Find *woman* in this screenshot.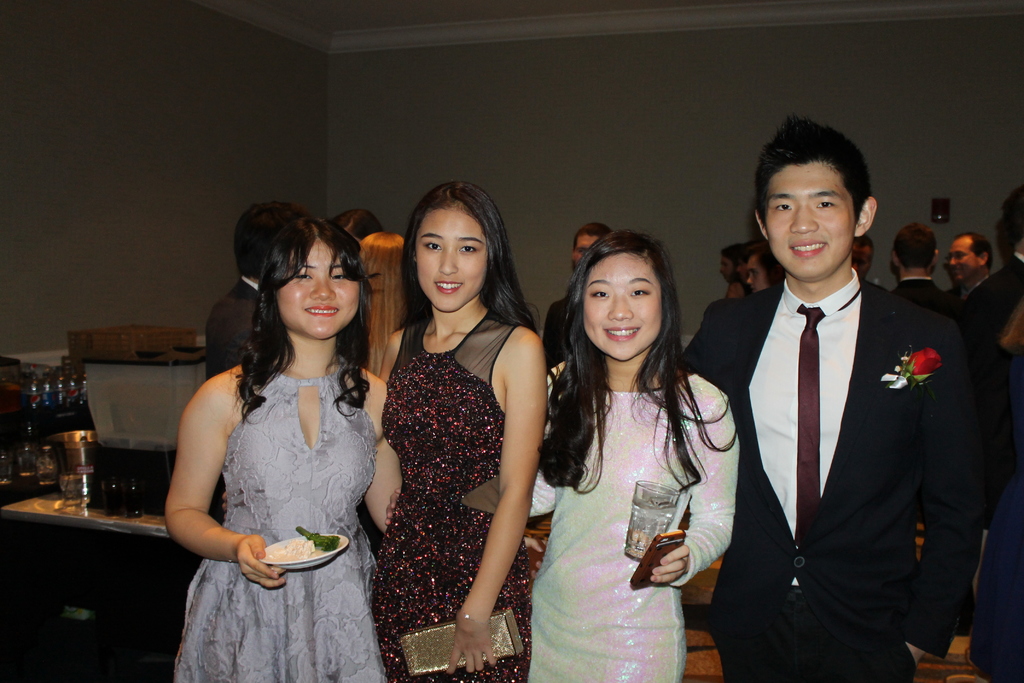
The bounding box for *woman* is l=163, t=187, r=410, b=682.
